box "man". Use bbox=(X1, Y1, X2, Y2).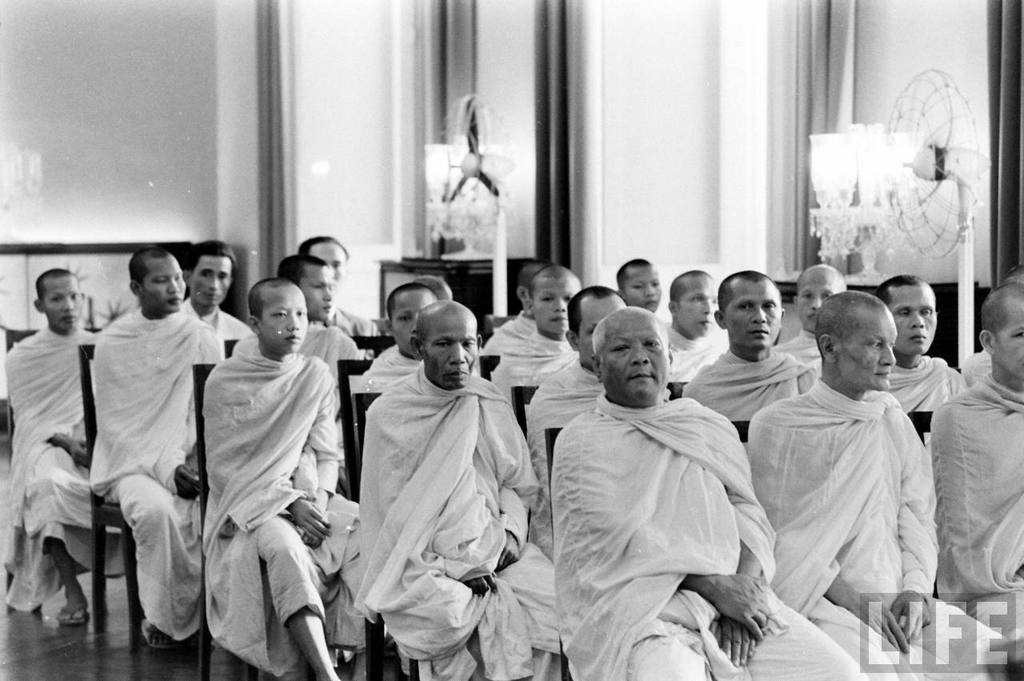
bbox=(485, 263, 551, 347).
